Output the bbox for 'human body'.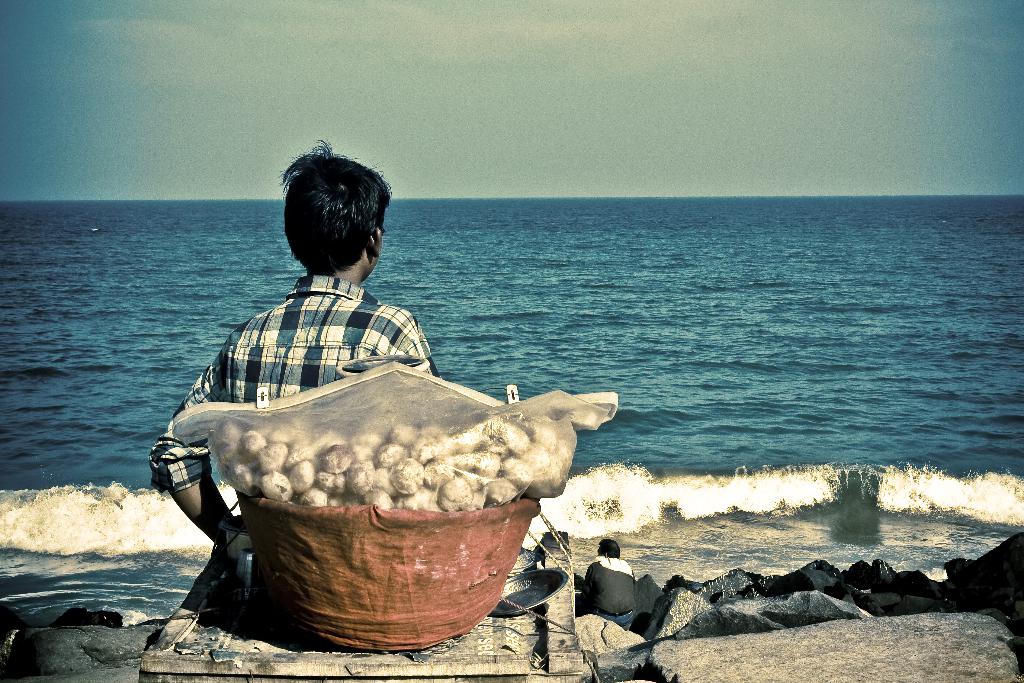
584, 557, 640, 635.
